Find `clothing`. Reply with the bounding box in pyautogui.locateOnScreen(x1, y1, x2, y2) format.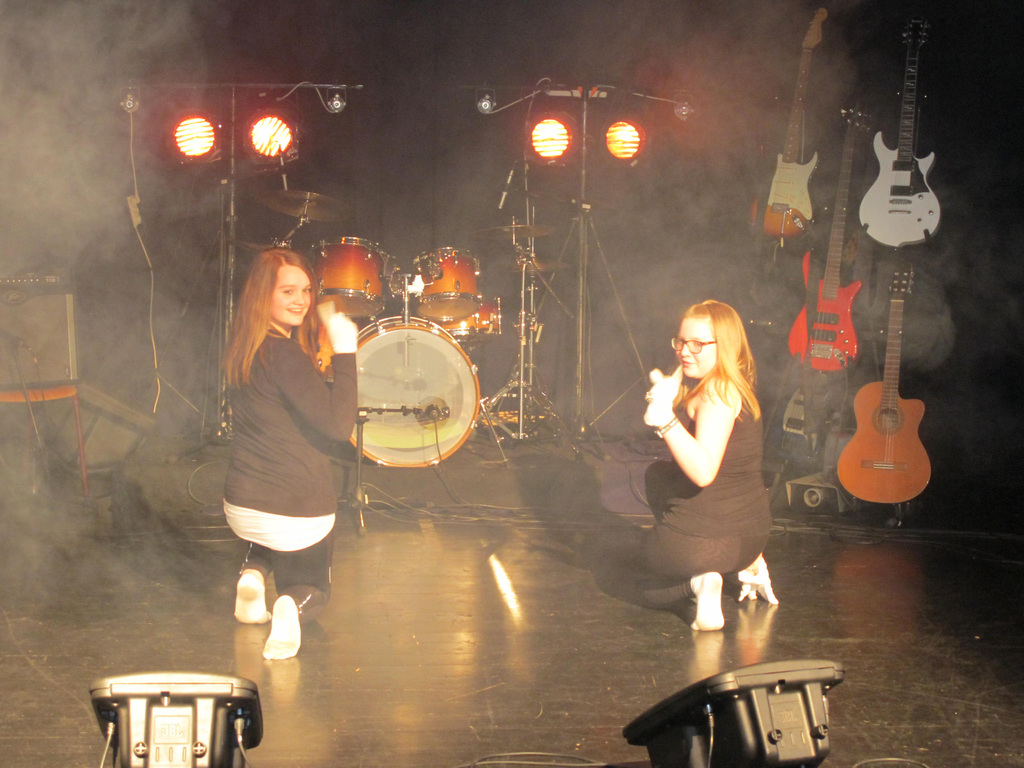
pyautogui.locateOnScreen(202, 298, 355, 565).
